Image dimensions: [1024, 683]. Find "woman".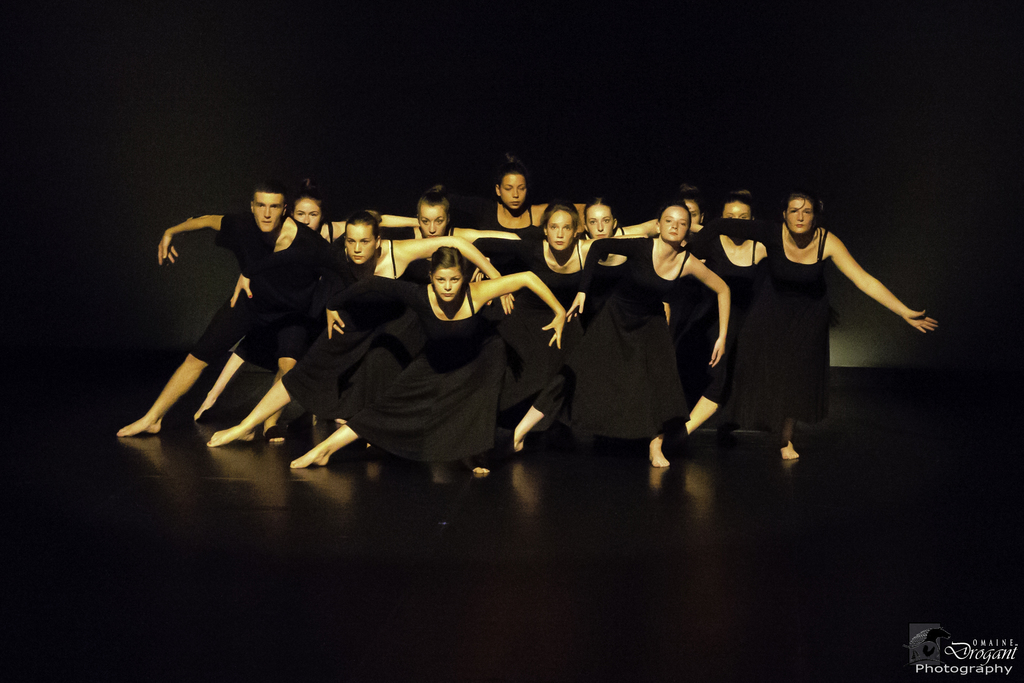
[left=571, top=195, right=667, bottom=238].
